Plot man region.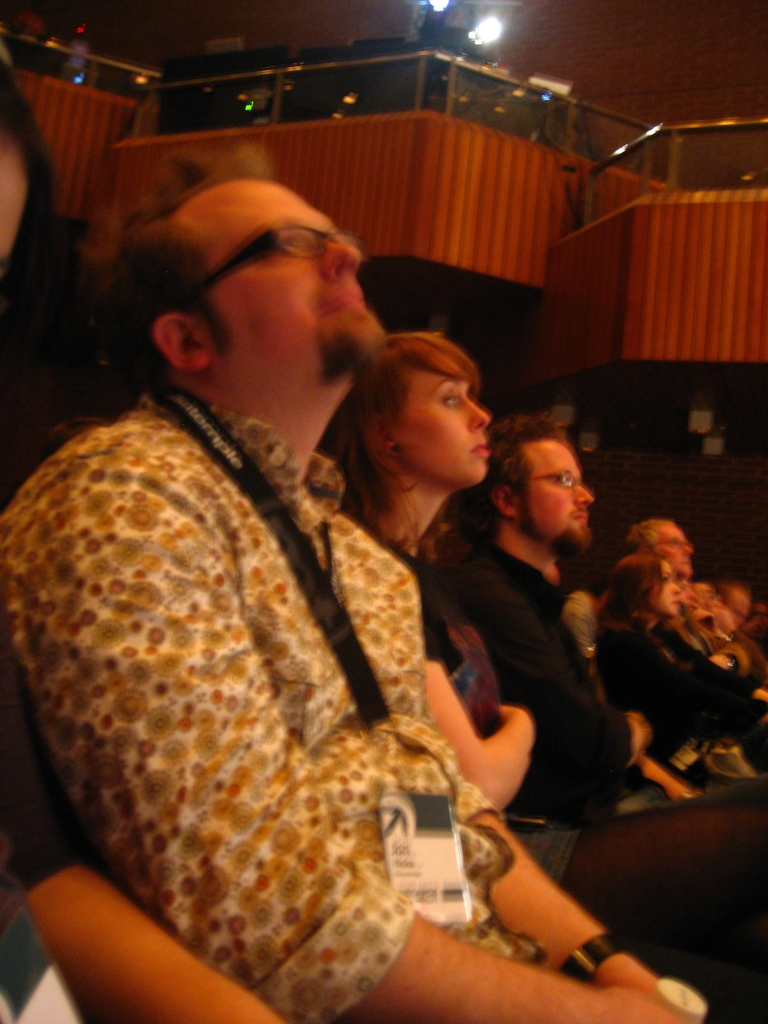
Plotted at bbox=[442, 413, 767, 811].
